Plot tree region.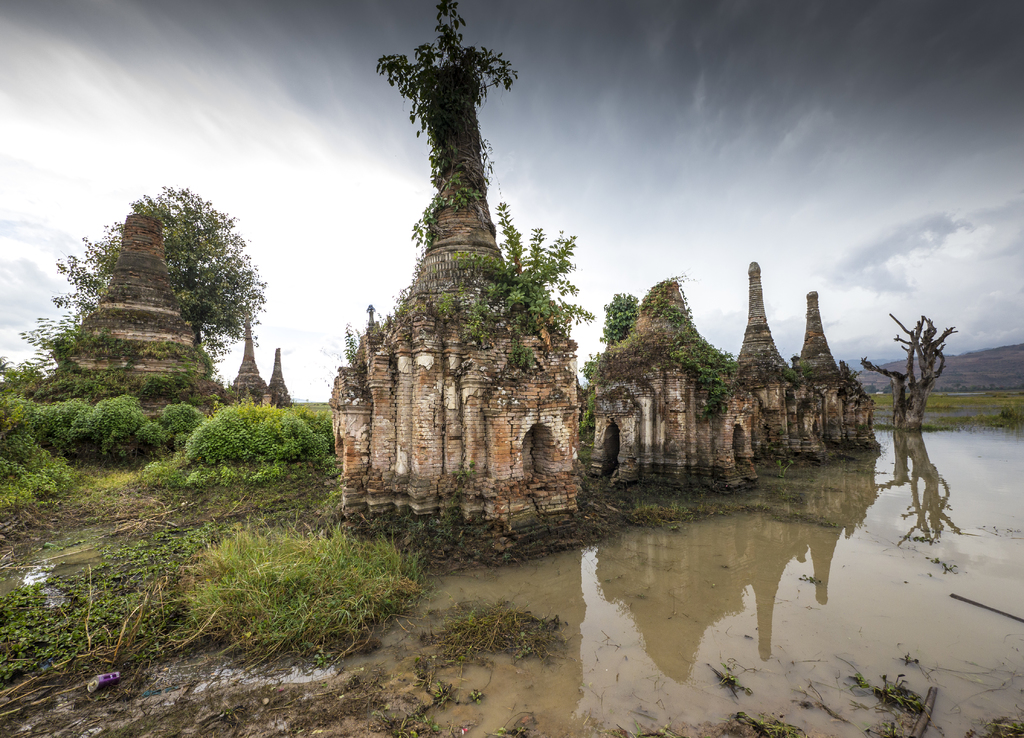
Plotted at select_region(884, 384, 895, 392).
